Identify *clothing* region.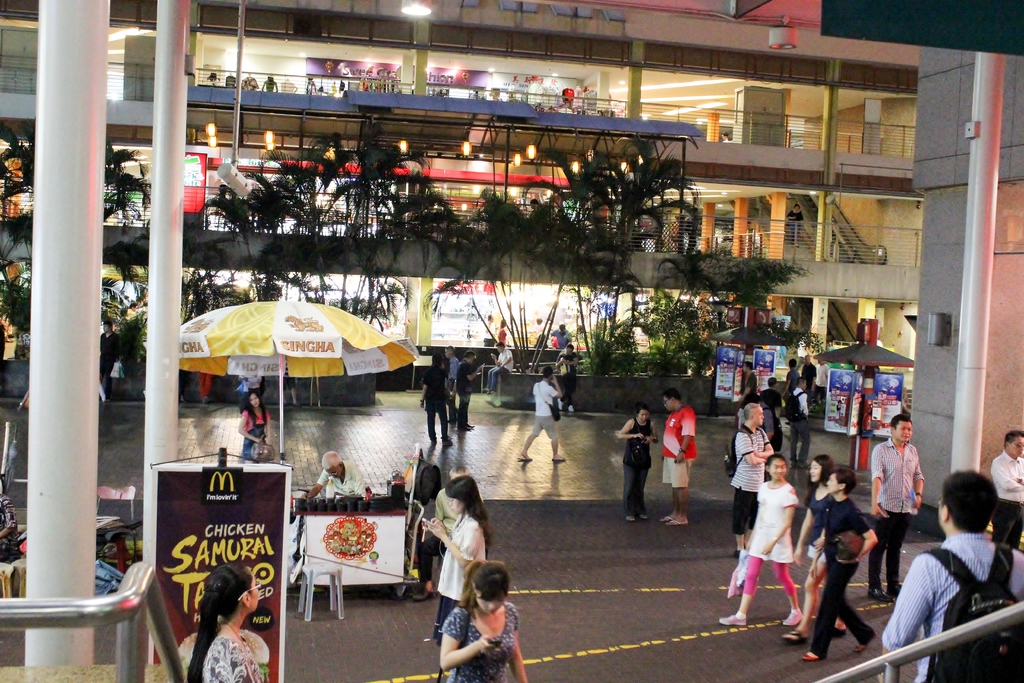
Region: box(414, 491, 477, 582).
